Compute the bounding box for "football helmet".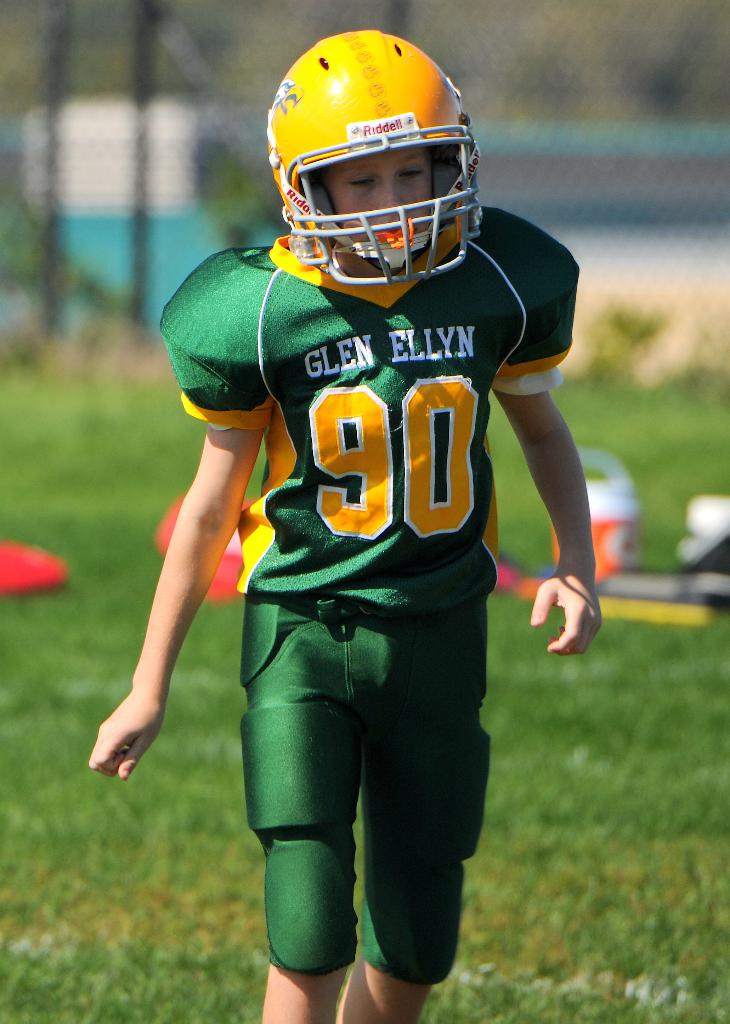
x1=238, y1=10, x2=511, y2=280.
